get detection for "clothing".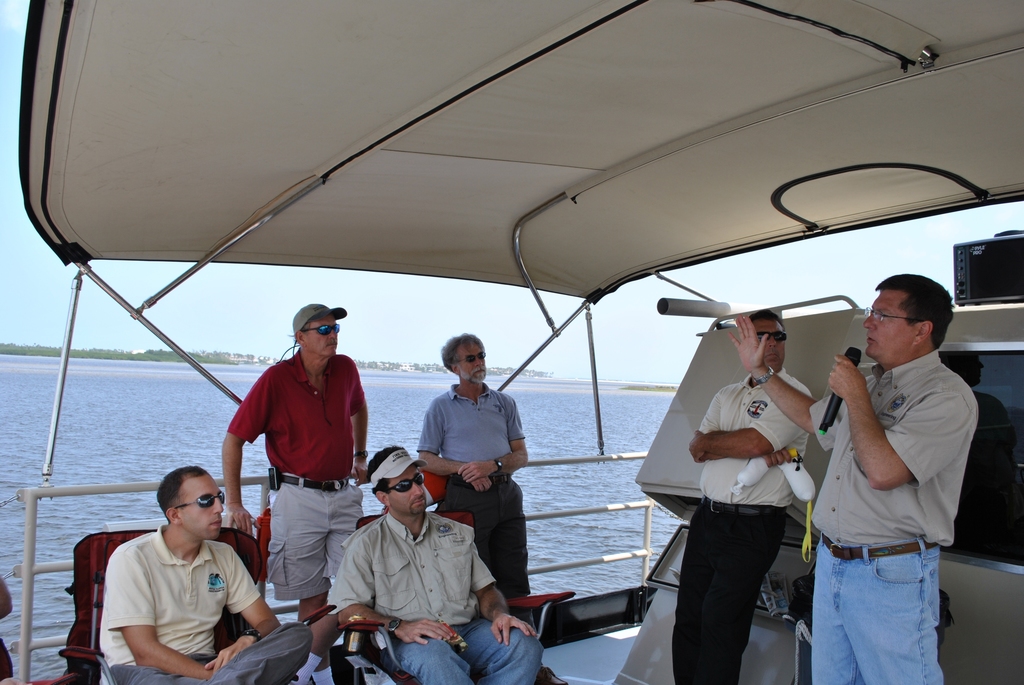
Detection: 83 520 252 675.
